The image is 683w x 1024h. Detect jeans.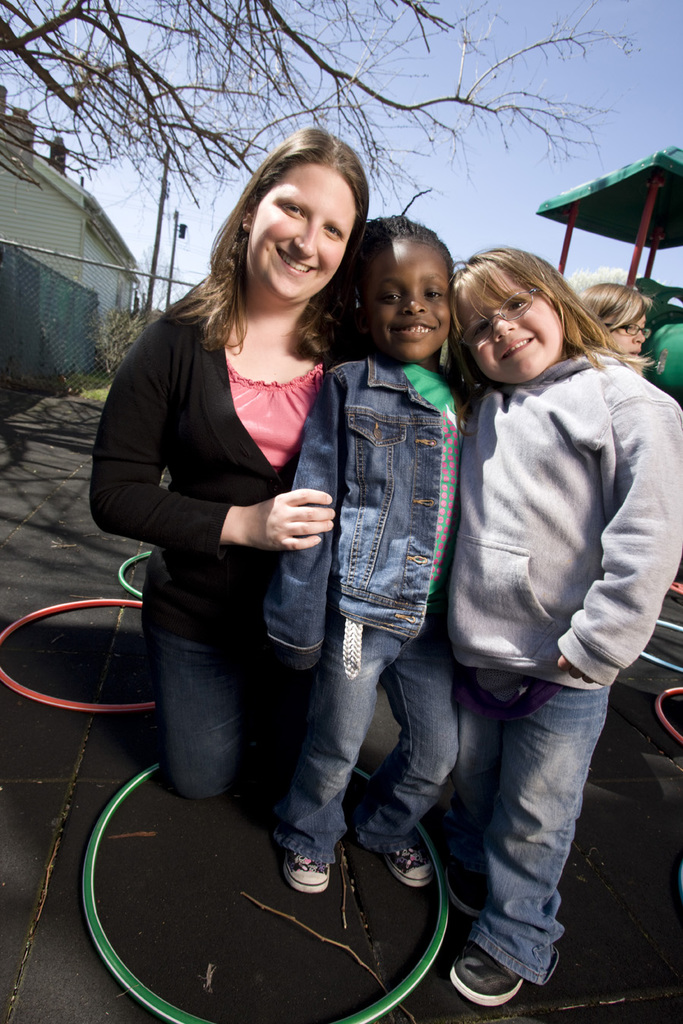
Detection: <region>141, 561, 261, 808</region>.
